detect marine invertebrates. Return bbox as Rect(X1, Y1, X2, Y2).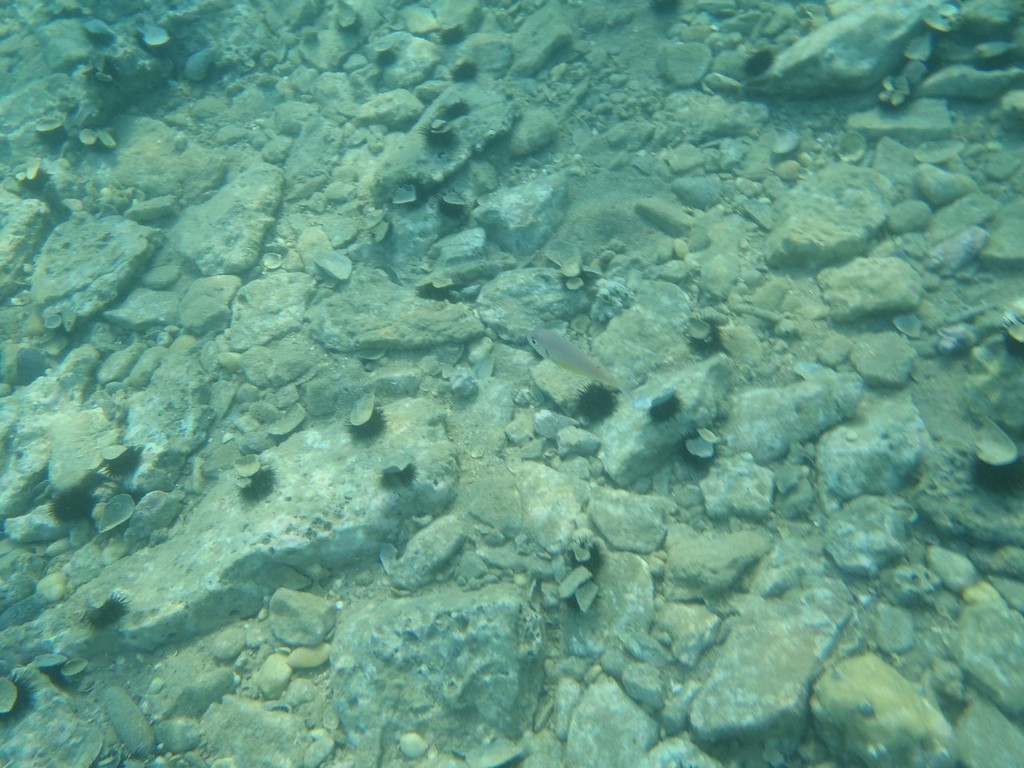
Rect(34, 650, 69, 669).
